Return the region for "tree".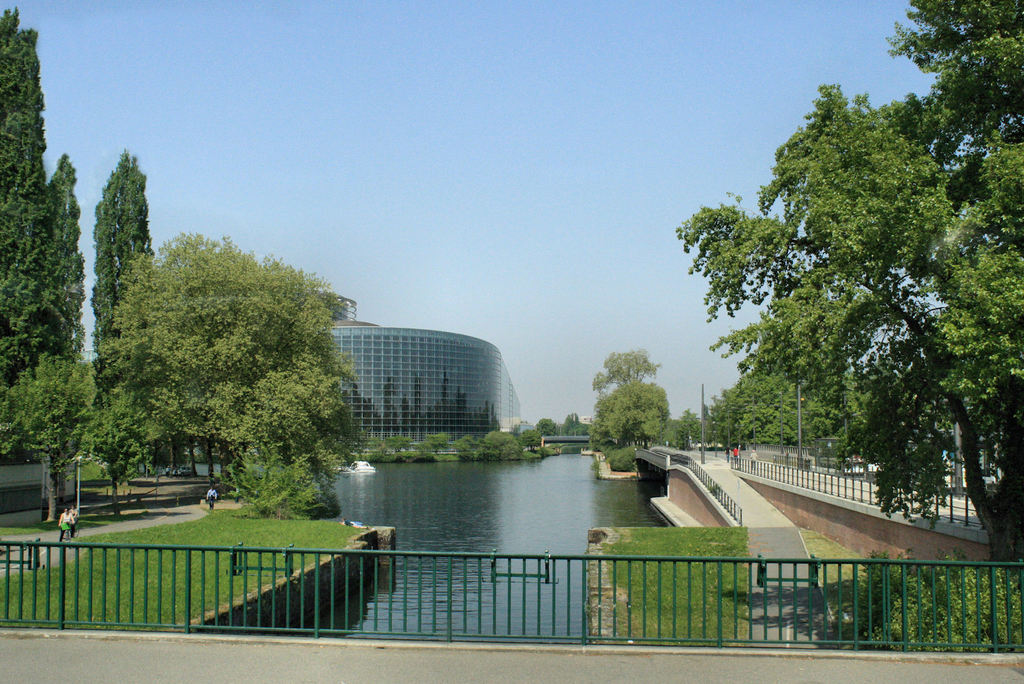
<region>33, 147, 89, 521</region>.
